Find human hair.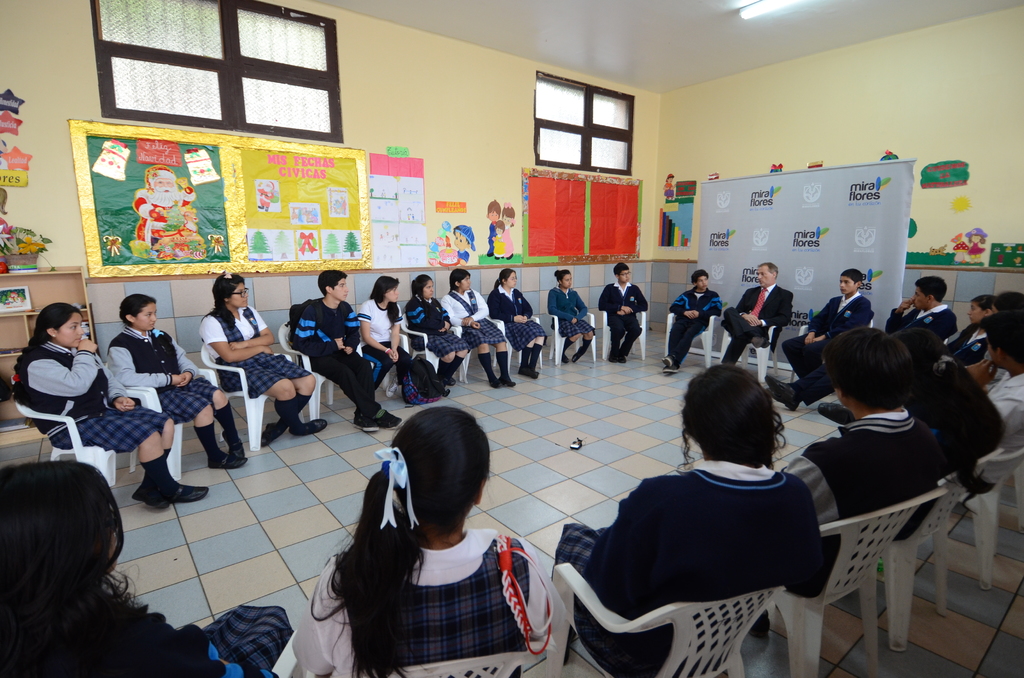
967:295:993:309.
